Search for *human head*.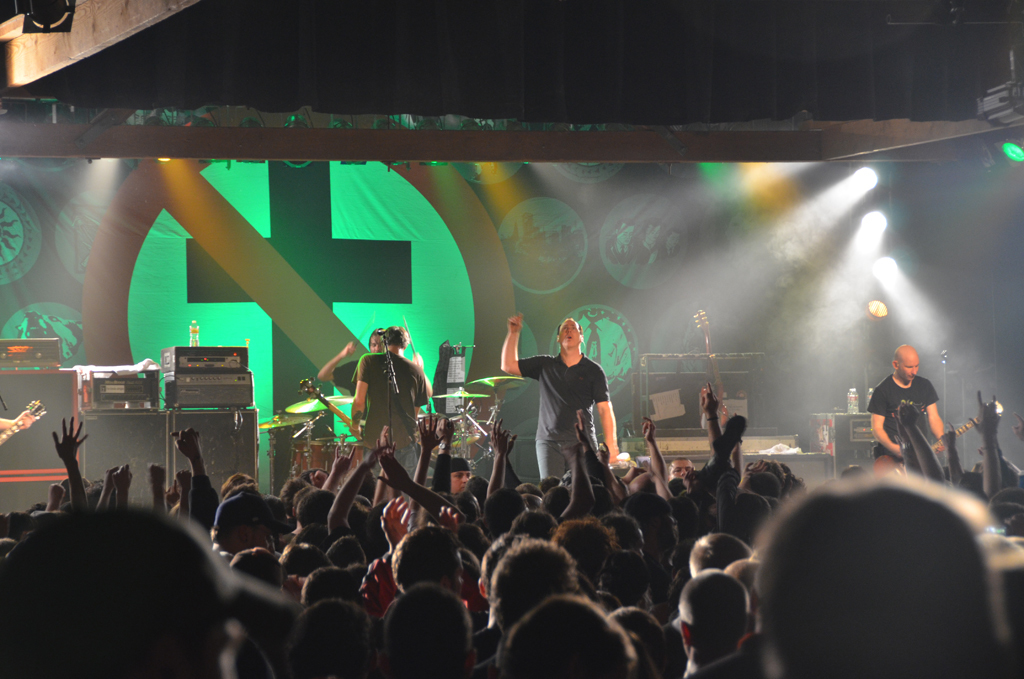
Found at [377,324,405,344].
